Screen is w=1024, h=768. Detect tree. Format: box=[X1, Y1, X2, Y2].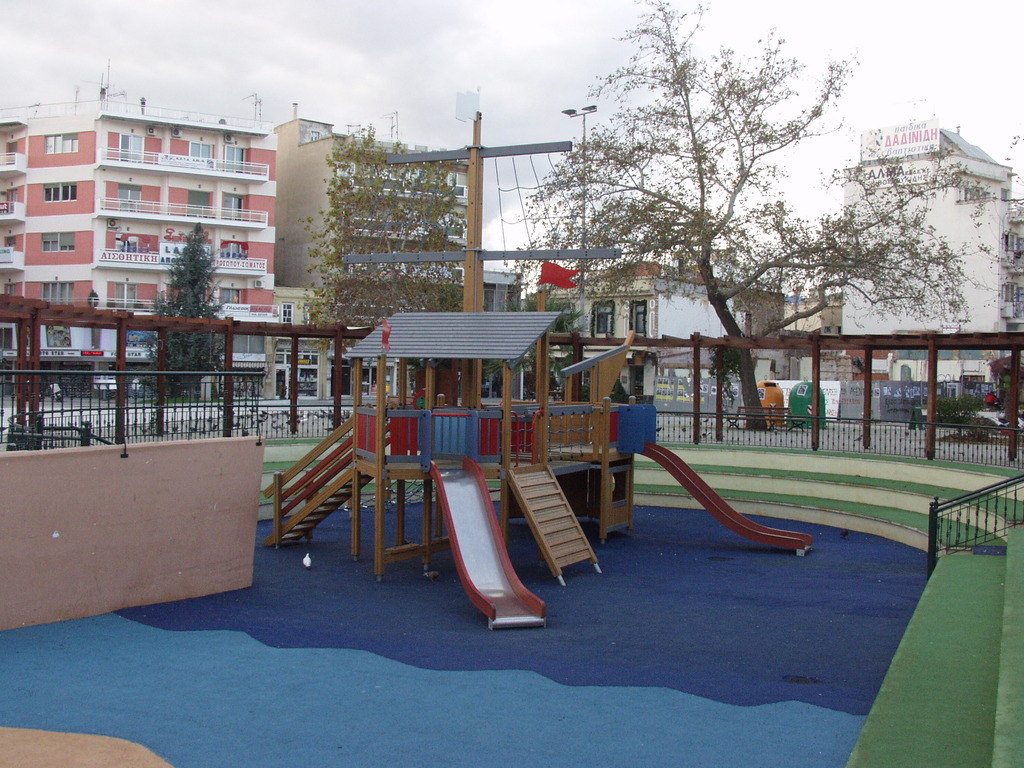
box=[535, 0, 970, 436].
